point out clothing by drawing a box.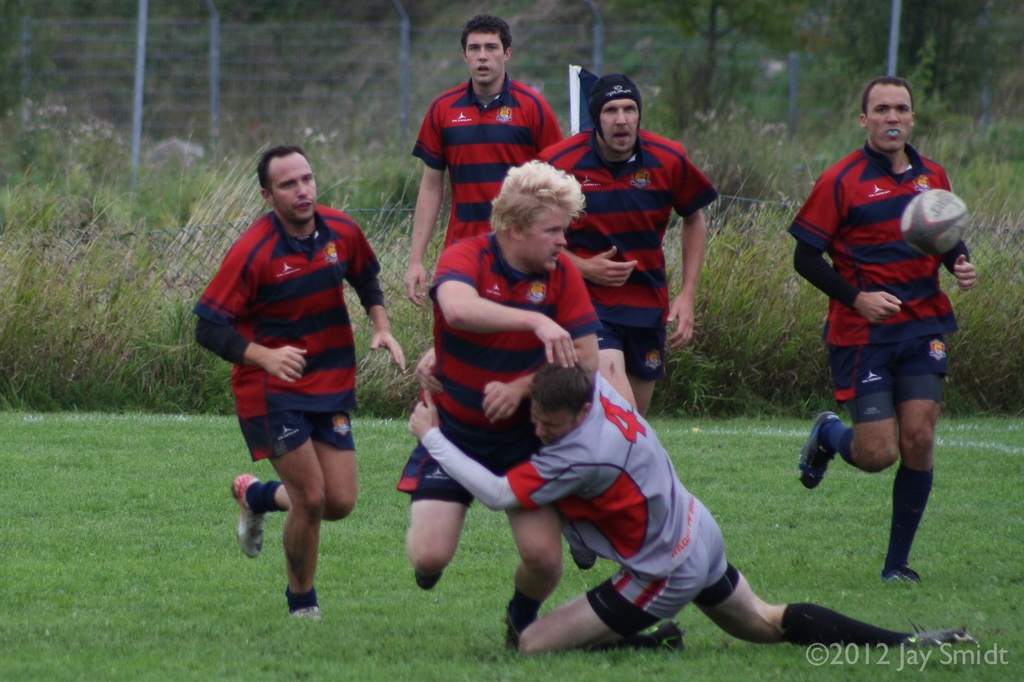
538, 128, 723, 329.
